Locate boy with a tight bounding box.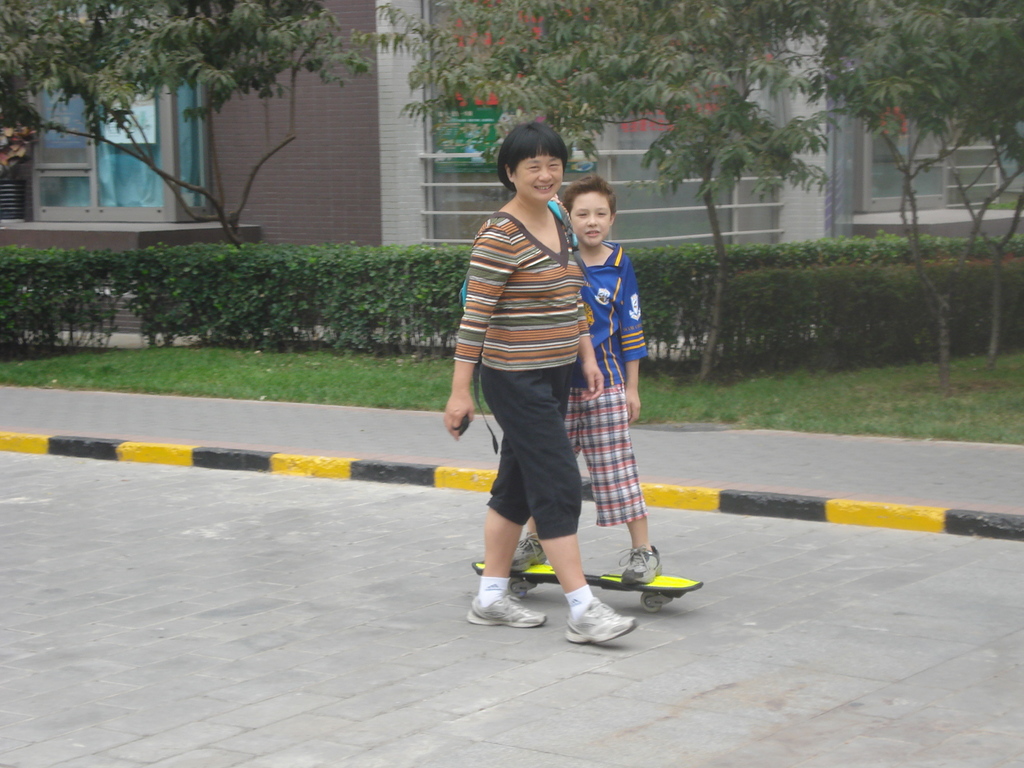
[509,169,667,584].
